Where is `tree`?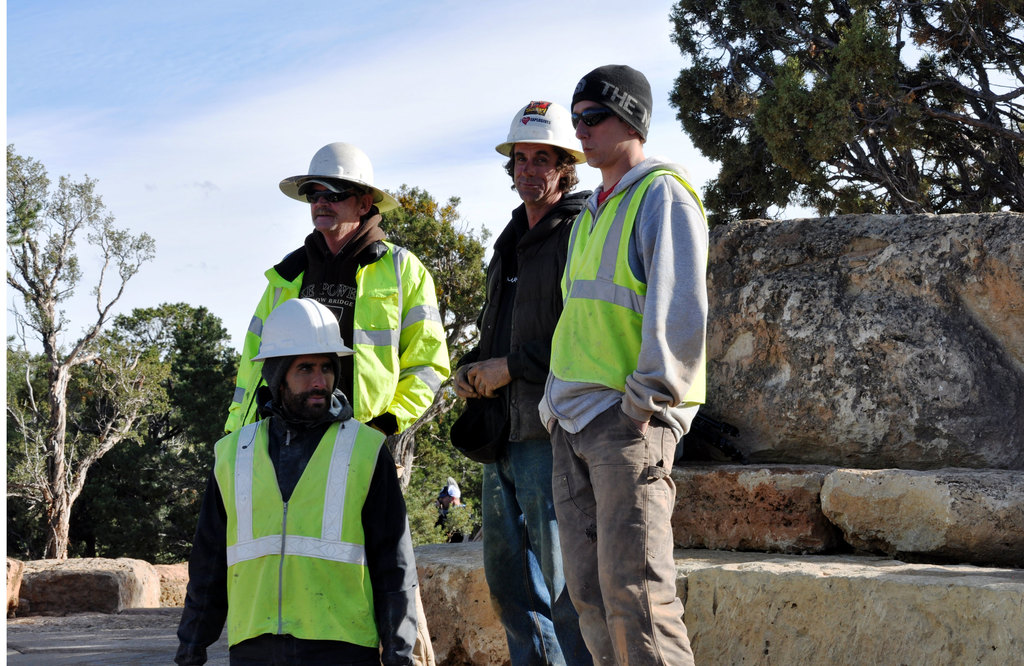
(x1=374, y1=180, x2=492, y2=476).
